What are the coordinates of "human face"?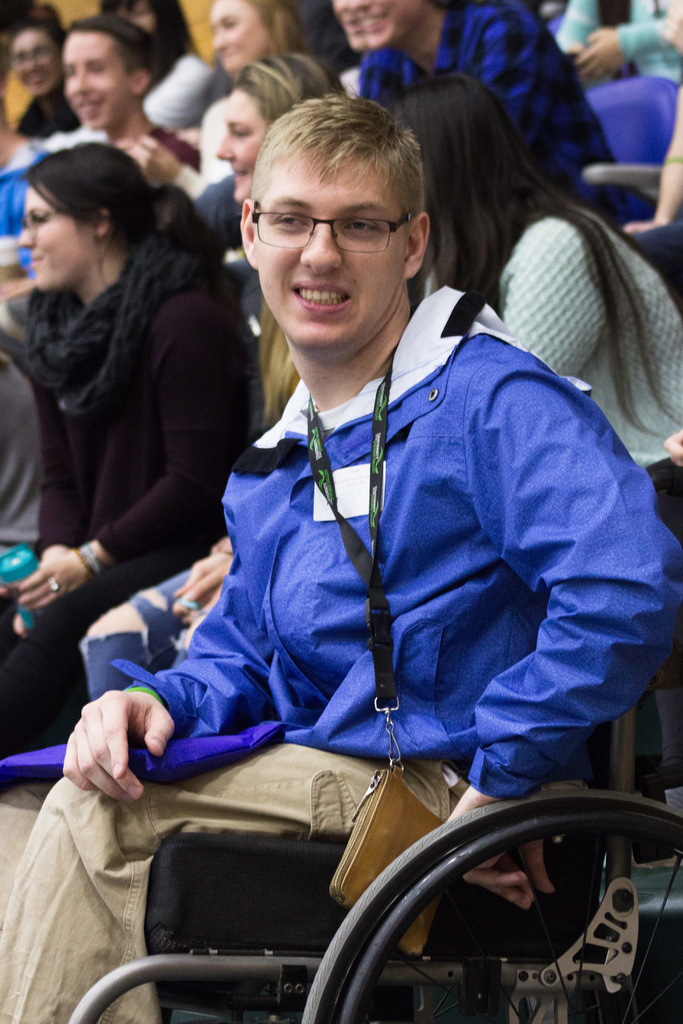
left=19, top=183, right=93, bottom=292.
